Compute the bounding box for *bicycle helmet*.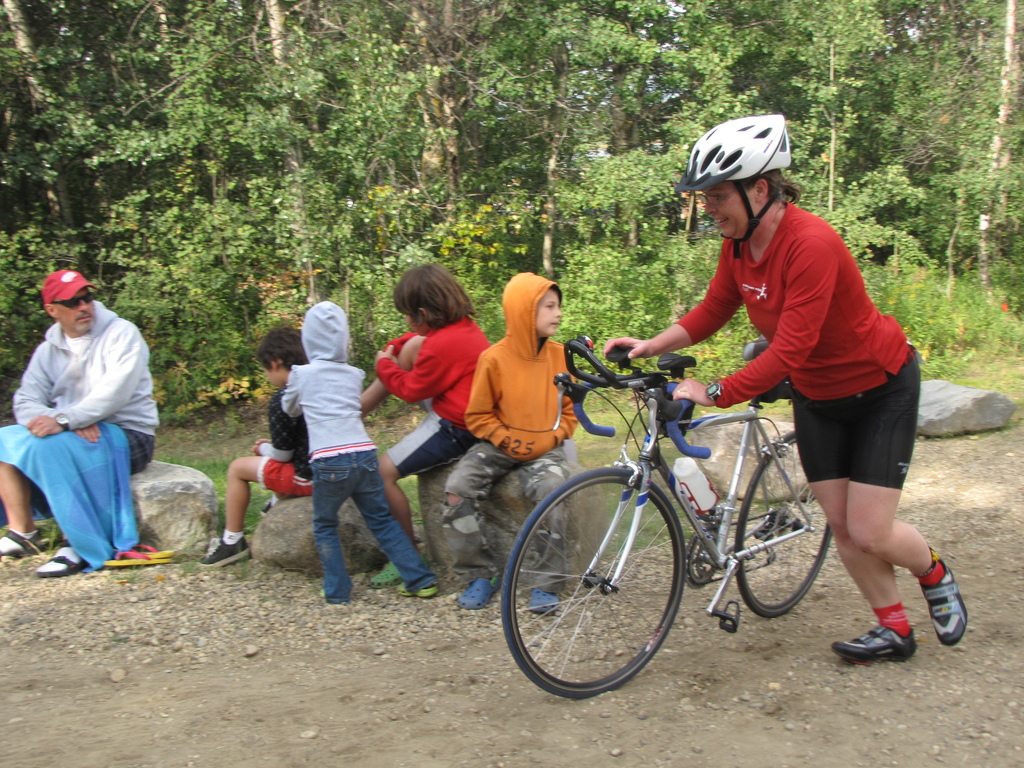
678:113:786:259.
